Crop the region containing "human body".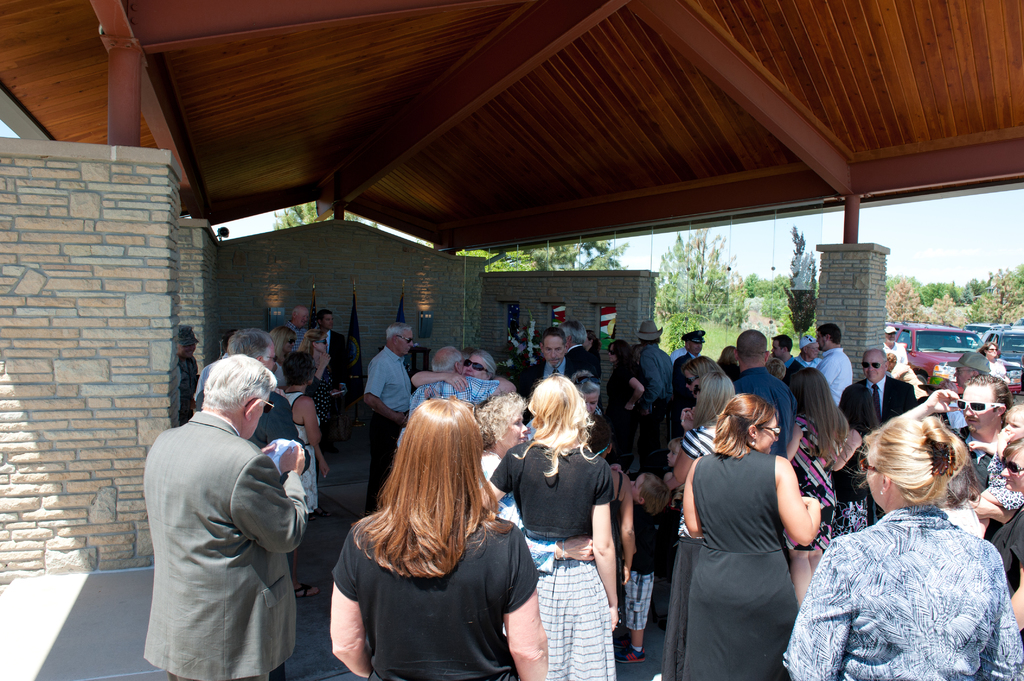
Crop region: box(916, 381, 999, 484).
